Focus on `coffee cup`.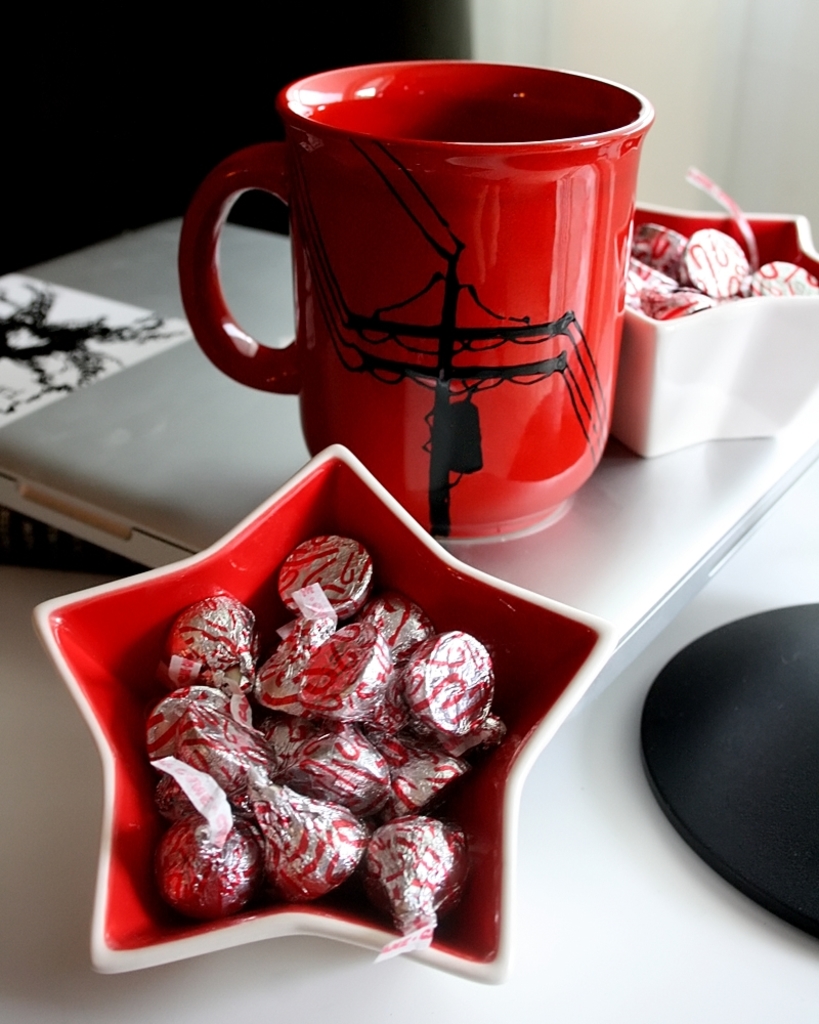
Focused at region(173, 57, 656, 549).
